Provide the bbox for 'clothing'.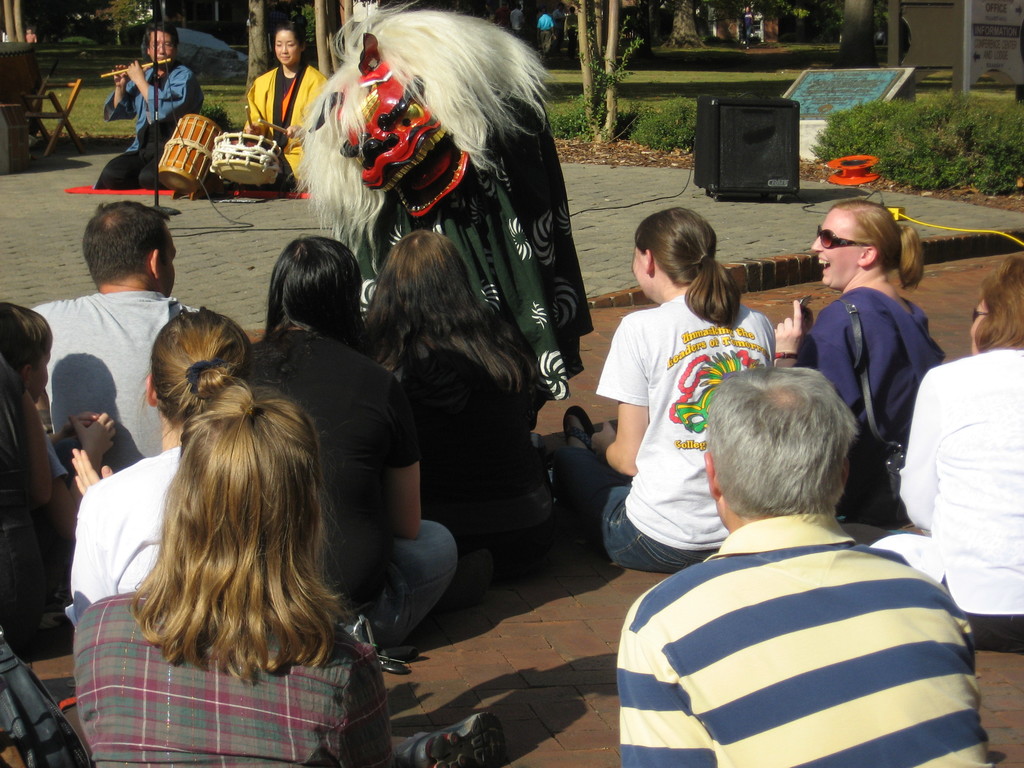
352/318/577/568.
